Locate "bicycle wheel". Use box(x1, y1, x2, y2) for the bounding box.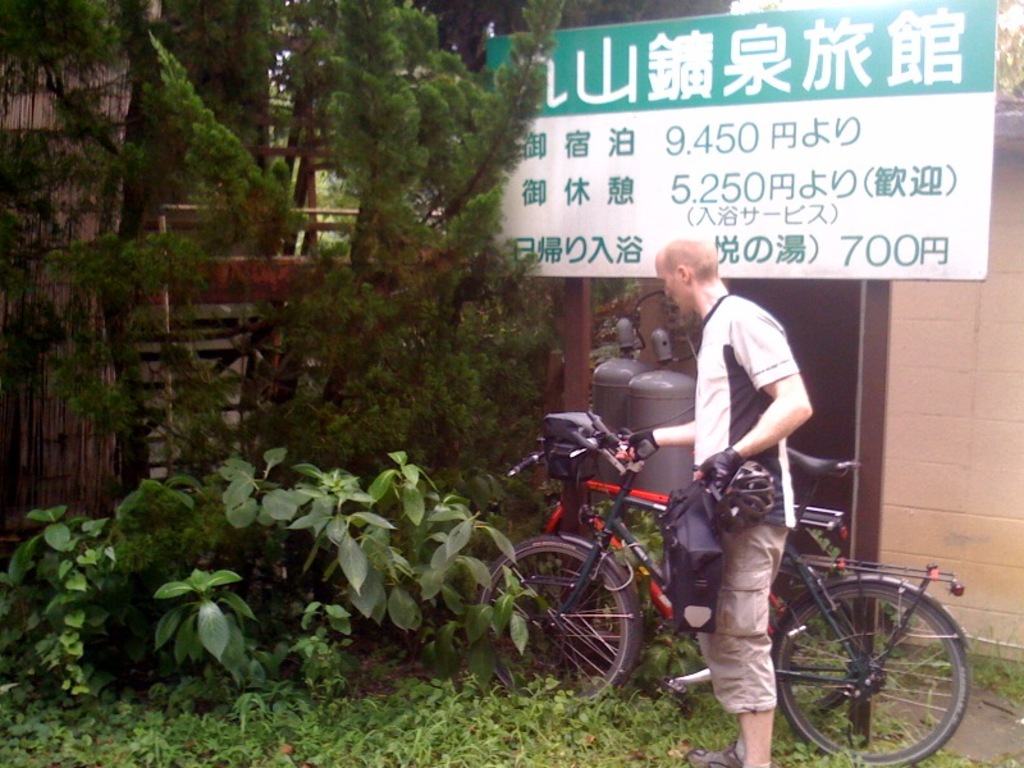
box(776, 571, 973, 758).
